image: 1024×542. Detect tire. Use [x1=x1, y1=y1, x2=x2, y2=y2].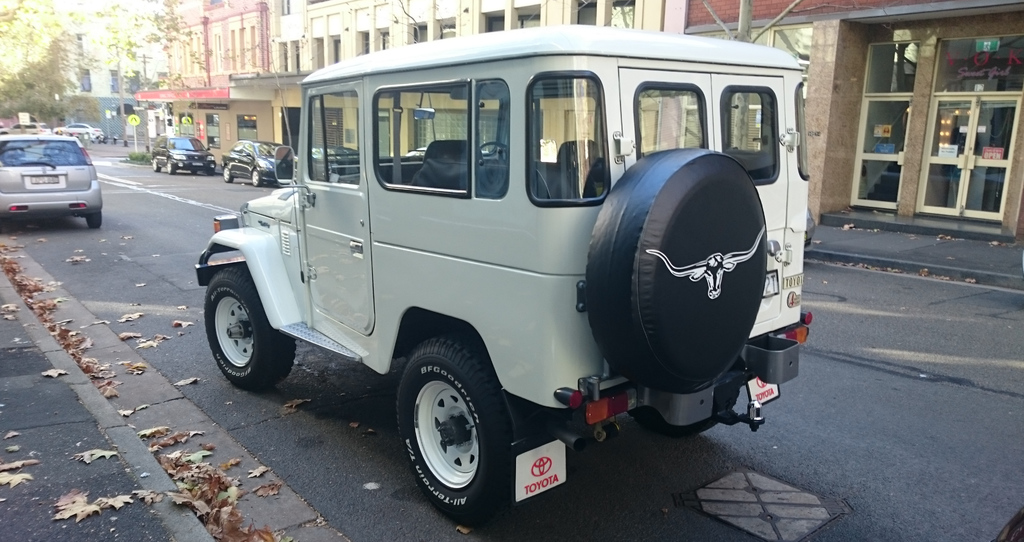
[x1=191, y1=164, x2=198, y2=173].
